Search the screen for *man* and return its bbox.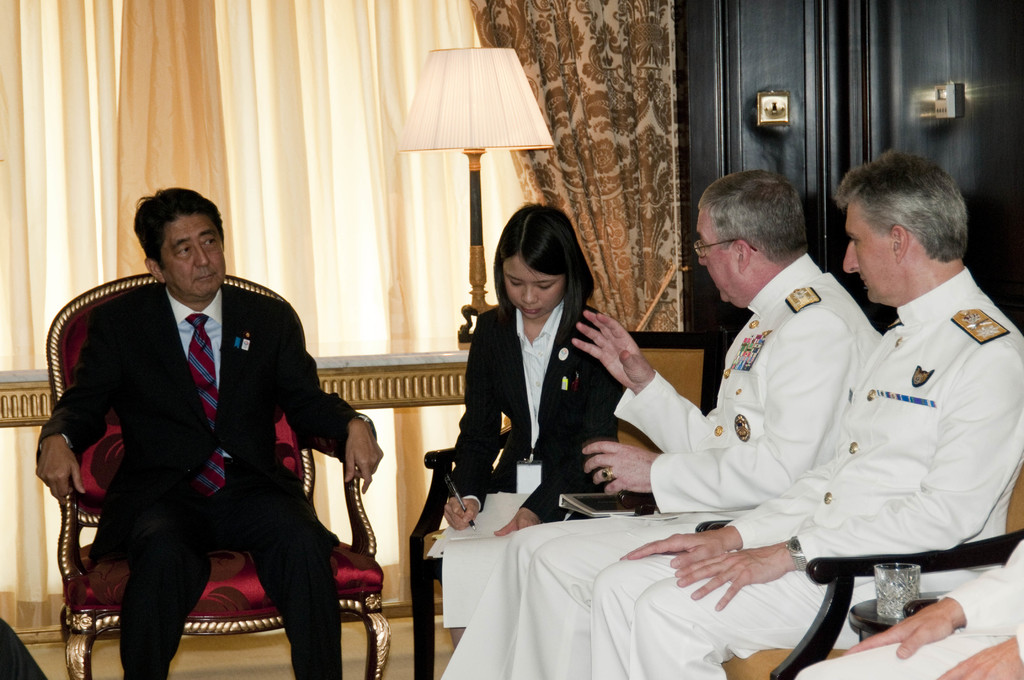
Found: box(439, 170, 884, 679).
